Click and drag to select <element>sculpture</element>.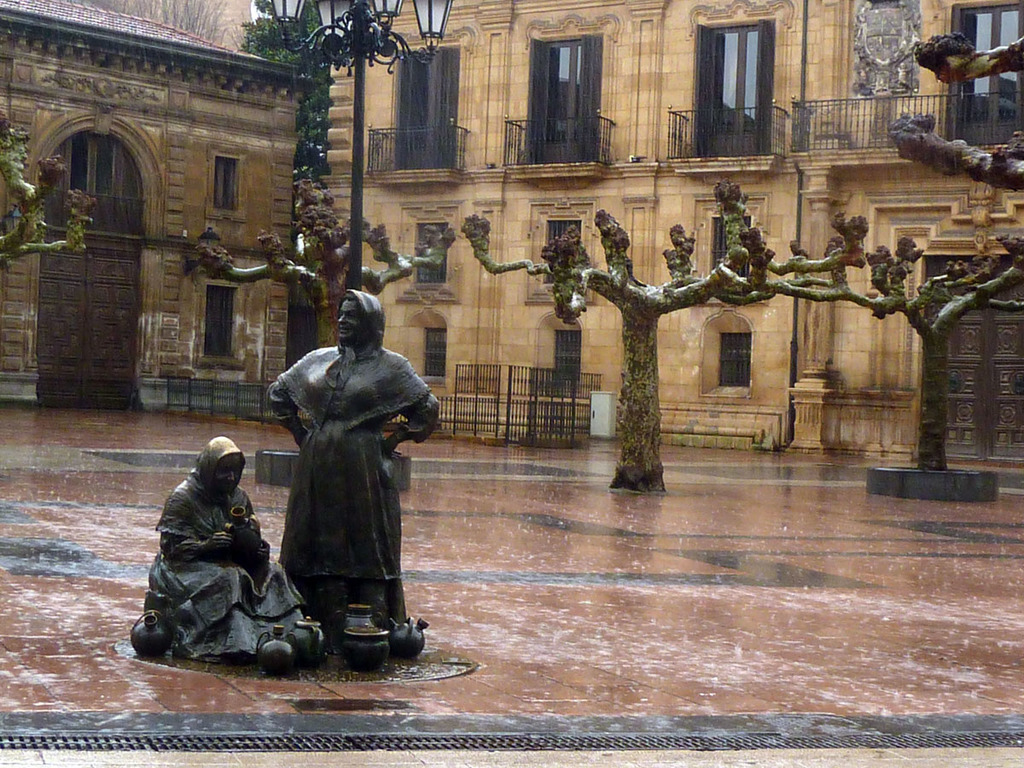
Selection: region(265, 285, 440, 622).
